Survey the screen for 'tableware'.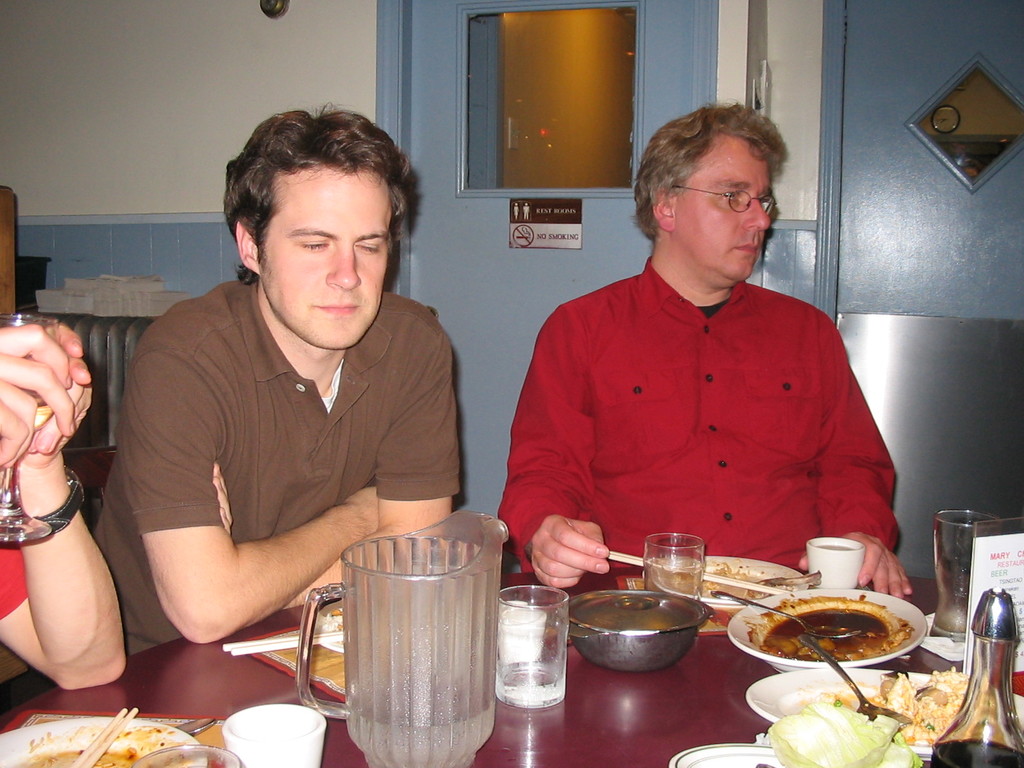
Survey found: region(220, 703, 326, 767).
